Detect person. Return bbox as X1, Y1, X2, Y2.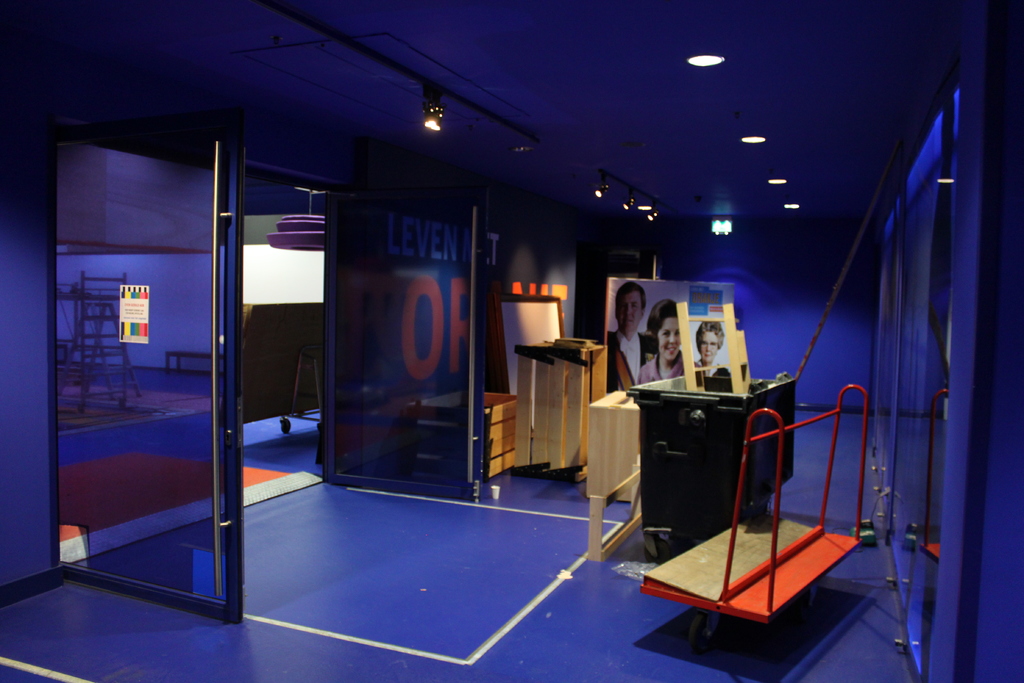
606, 283, 655, 388.
